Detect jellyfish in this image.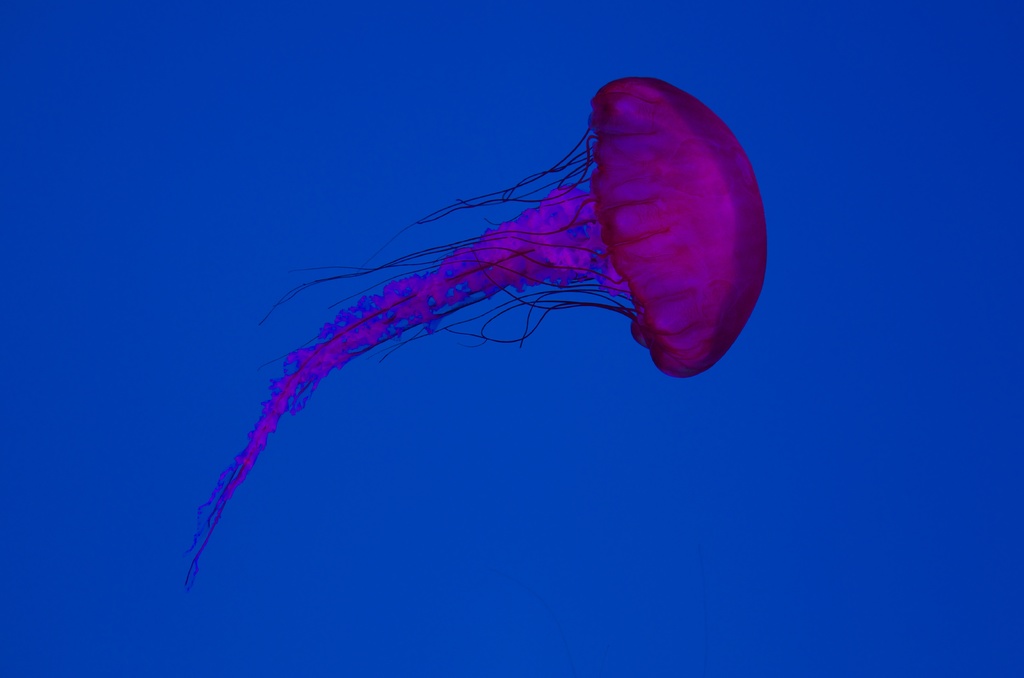
Detection: left=183, top=74, right=767, bottom=591.
